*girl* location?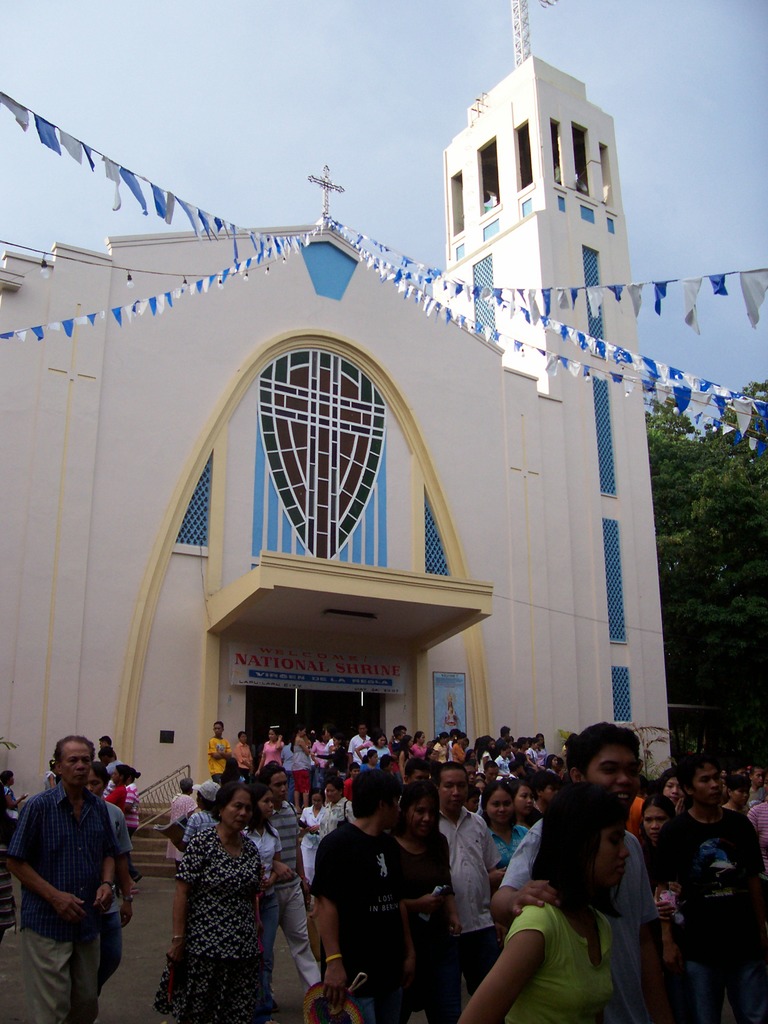
[387,781,457,1023]
